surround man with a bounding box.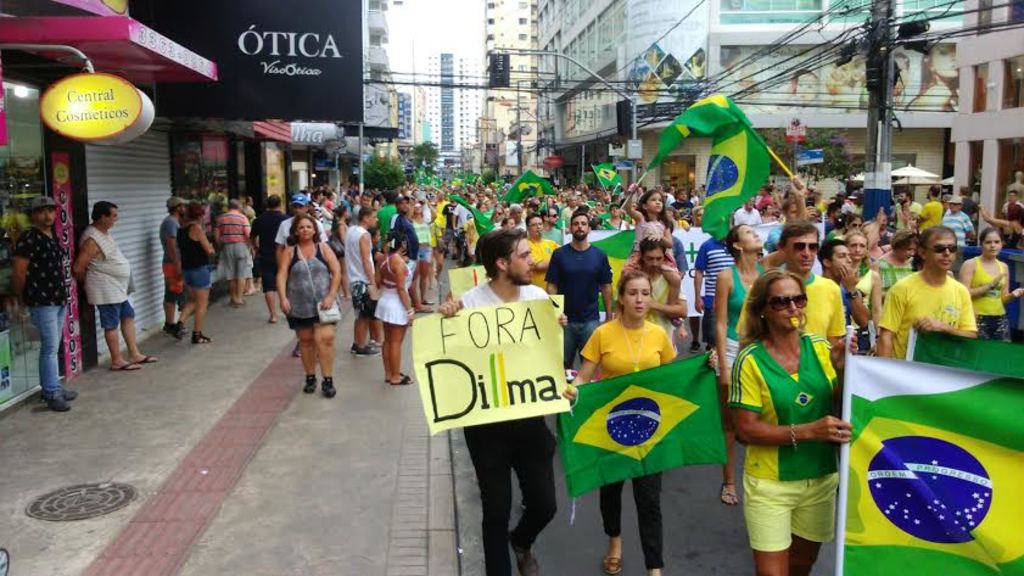
[x1=987, y1=219, x2=1023, y2=308].
